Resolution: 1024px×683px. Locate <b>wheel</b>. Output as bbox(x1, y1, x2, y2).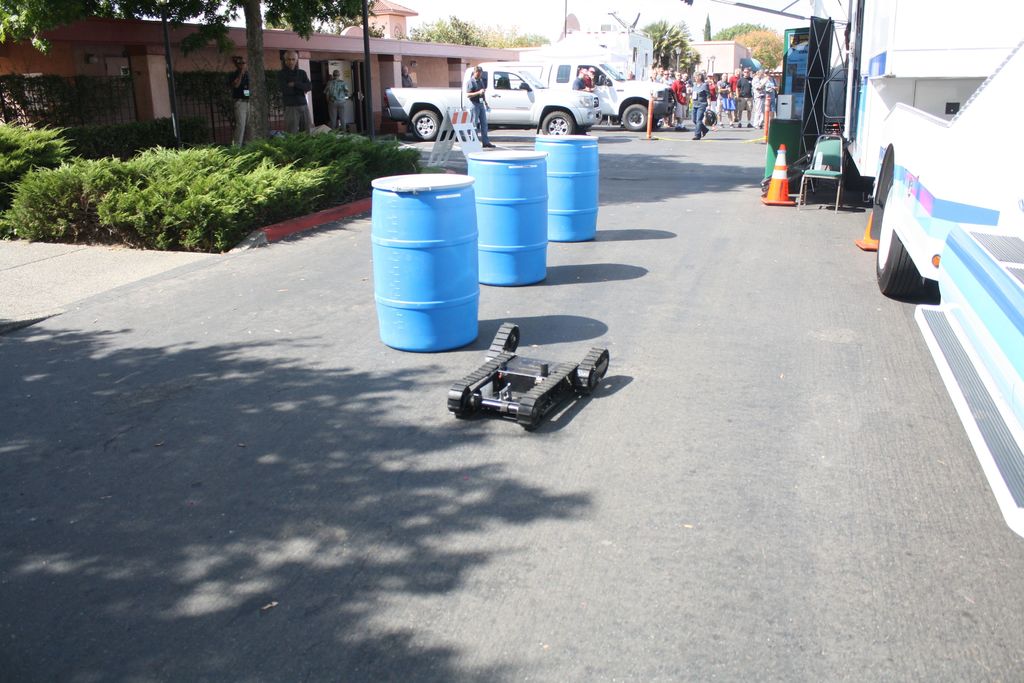
bbox(541, 112, 575, 135).
